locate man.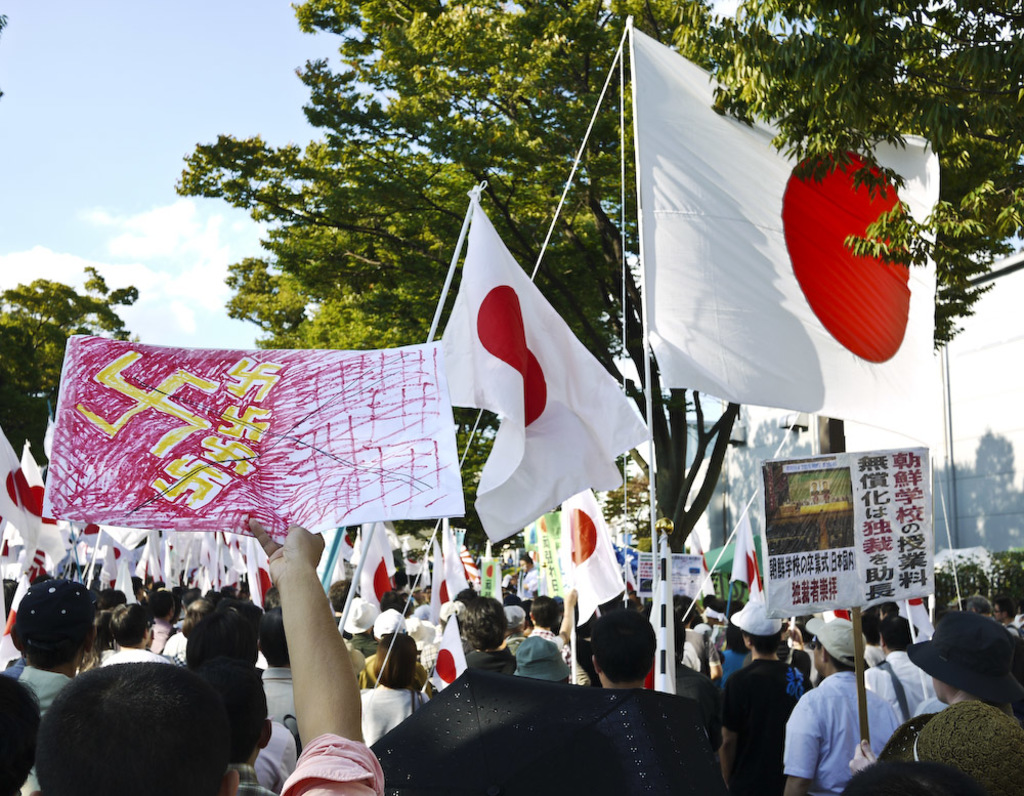
Bounding box: x1=185 y1=609 x2=296 y2=794.
